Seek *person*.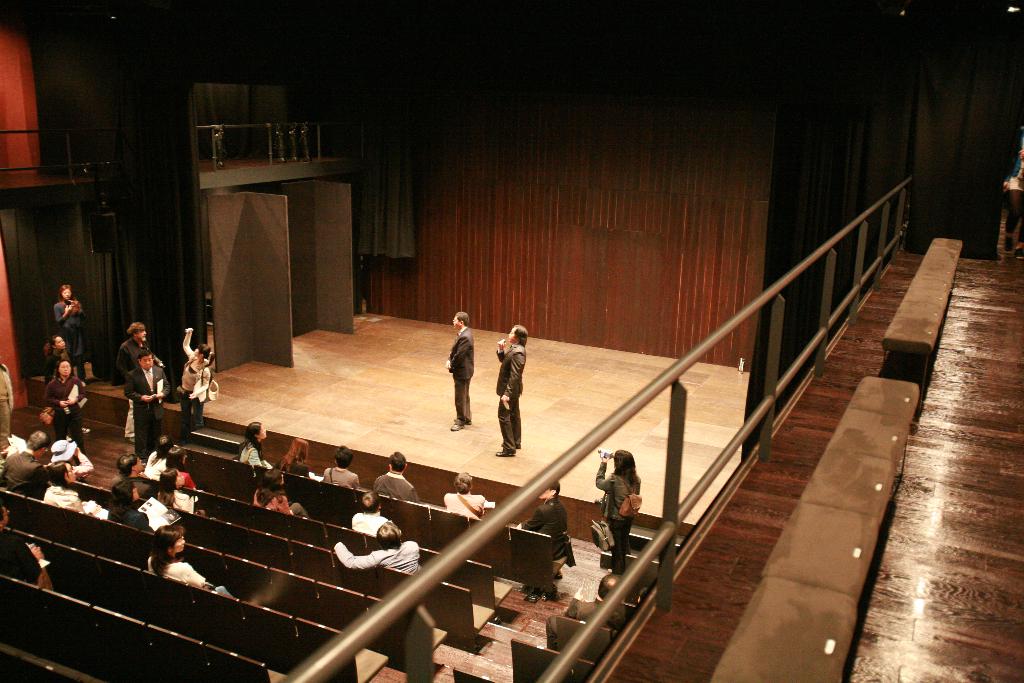
pyautogui.locateOnScreen(235, 416, 280, 471).
